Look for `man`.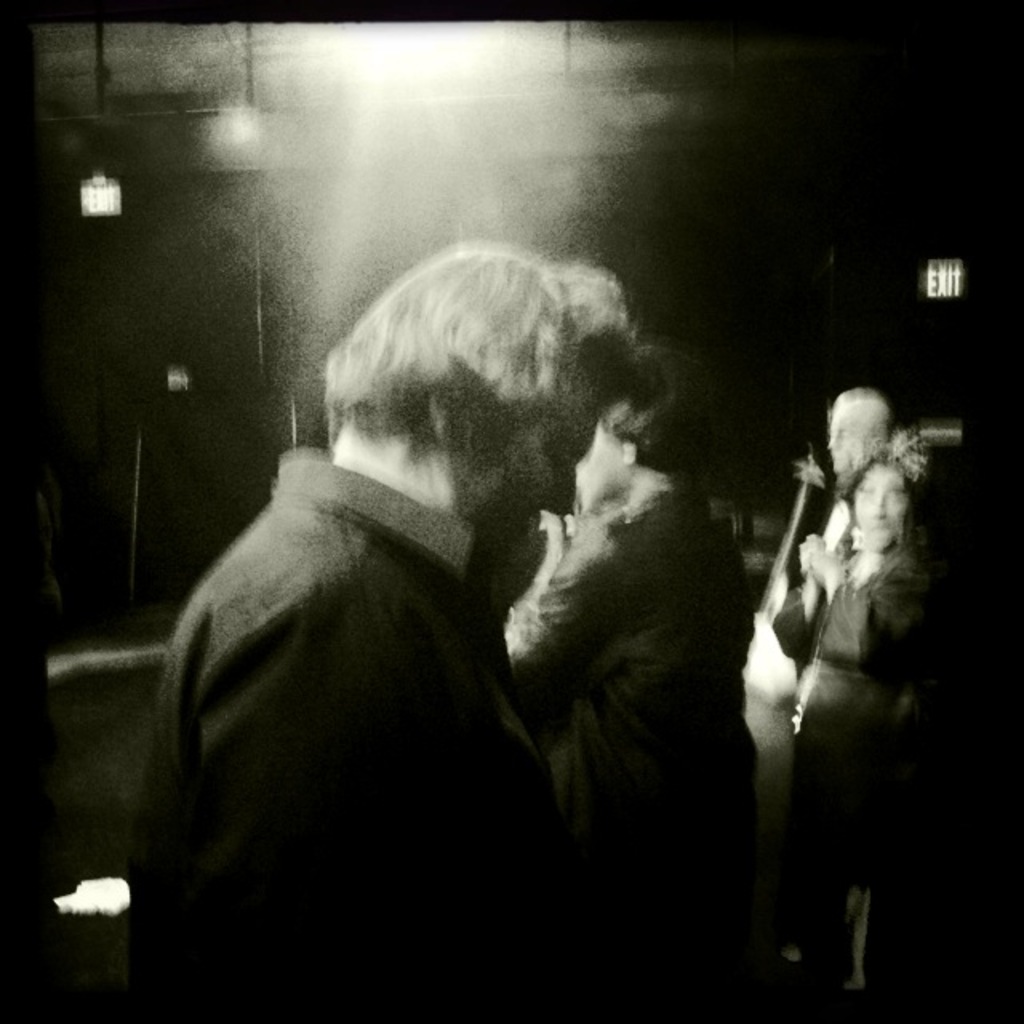
Found: {"left": 123, "top": 242, "right": 661, "bottom": 1022}.
